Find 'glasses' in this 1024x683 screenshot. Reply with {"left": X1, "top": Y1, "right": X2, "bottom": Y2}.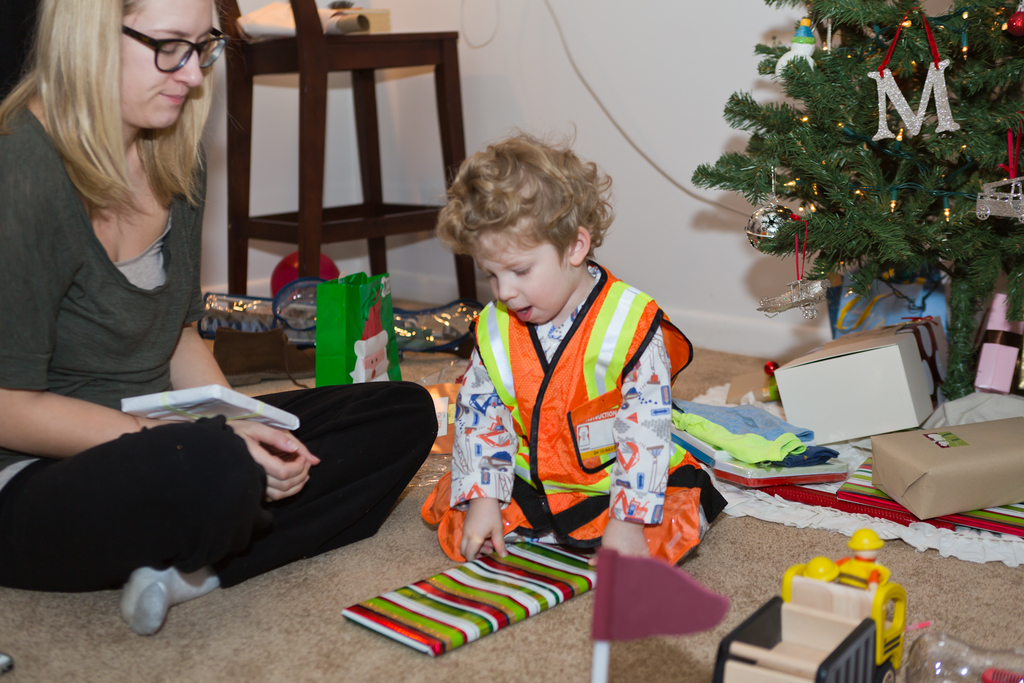
{"left": 103, "top": 18, "right": 218, "bottom": 72}.
